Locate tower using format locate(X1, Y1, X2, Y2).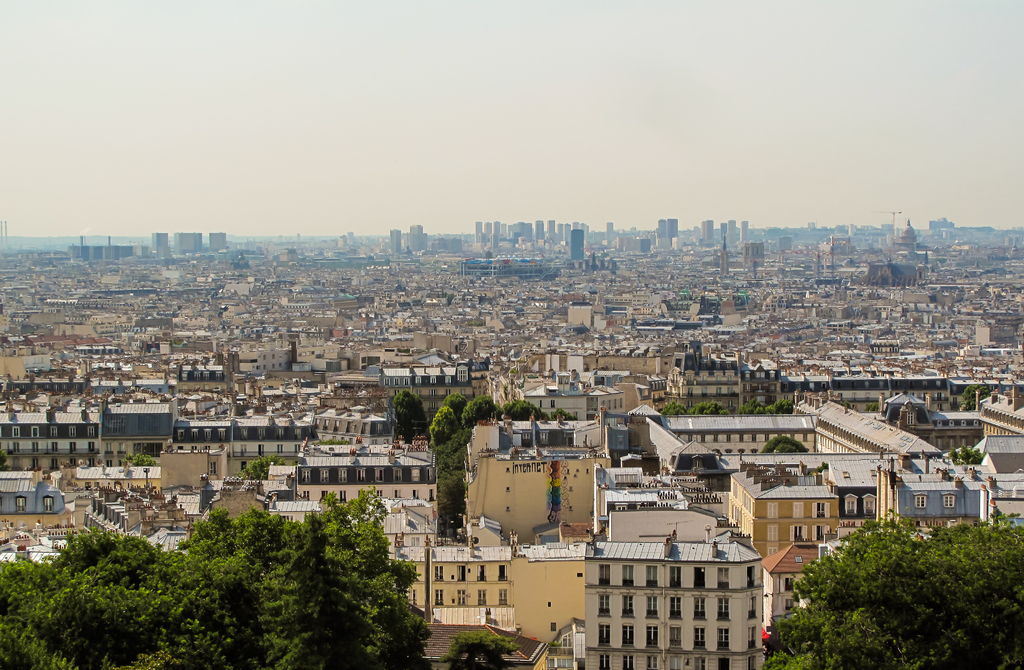
locate(215, 237, 225, 263).
